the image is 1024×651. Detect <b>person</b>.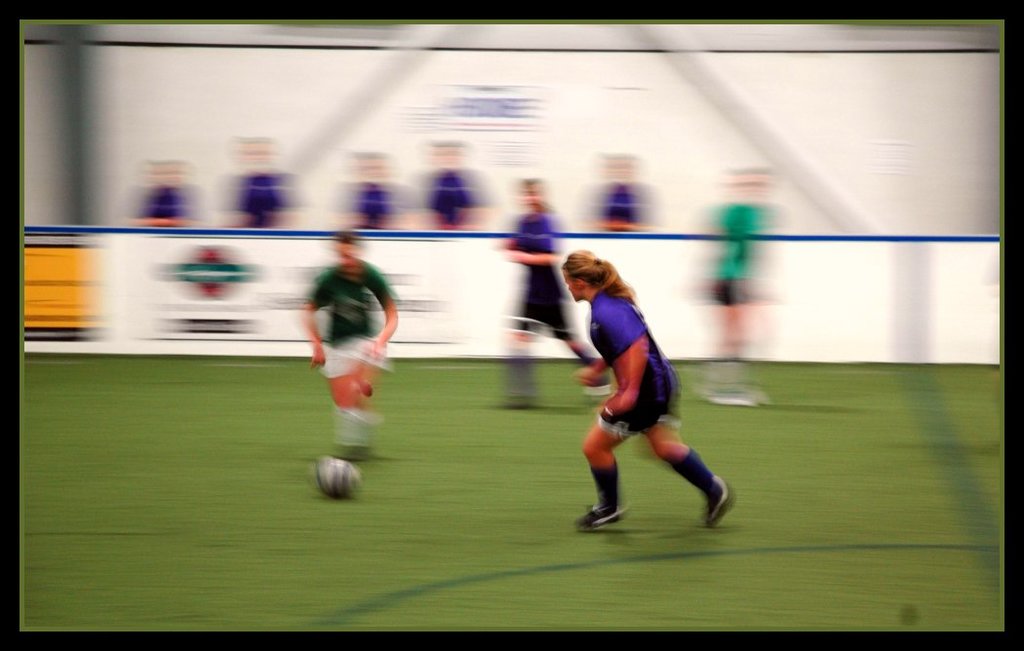
Detection: <box>557,250,721,544</box>.
